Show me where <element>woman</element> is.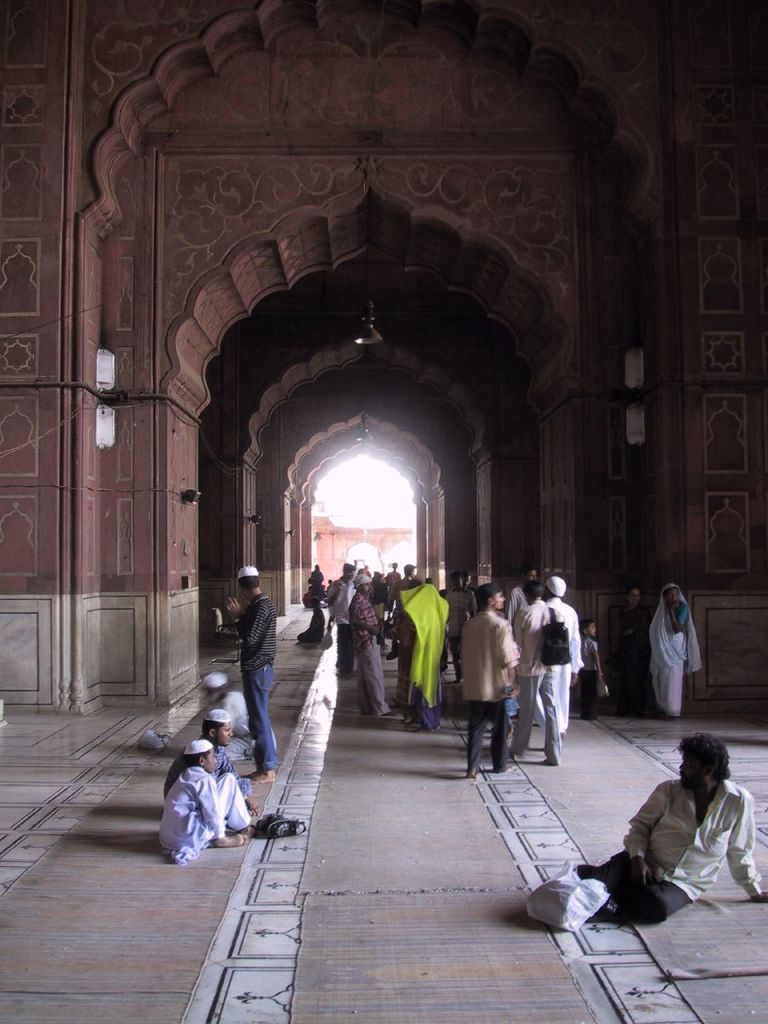
<element>woman</element> is at 649,581,703,723.
